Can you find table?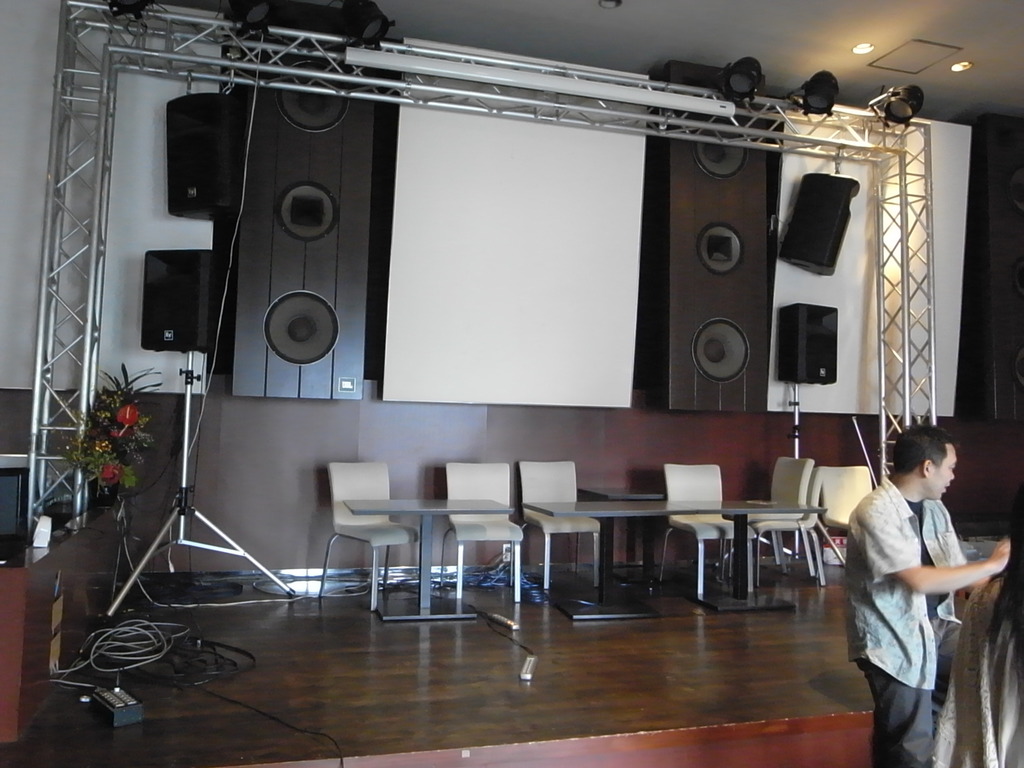
Yes, bounding box: 675 500 827 612.
